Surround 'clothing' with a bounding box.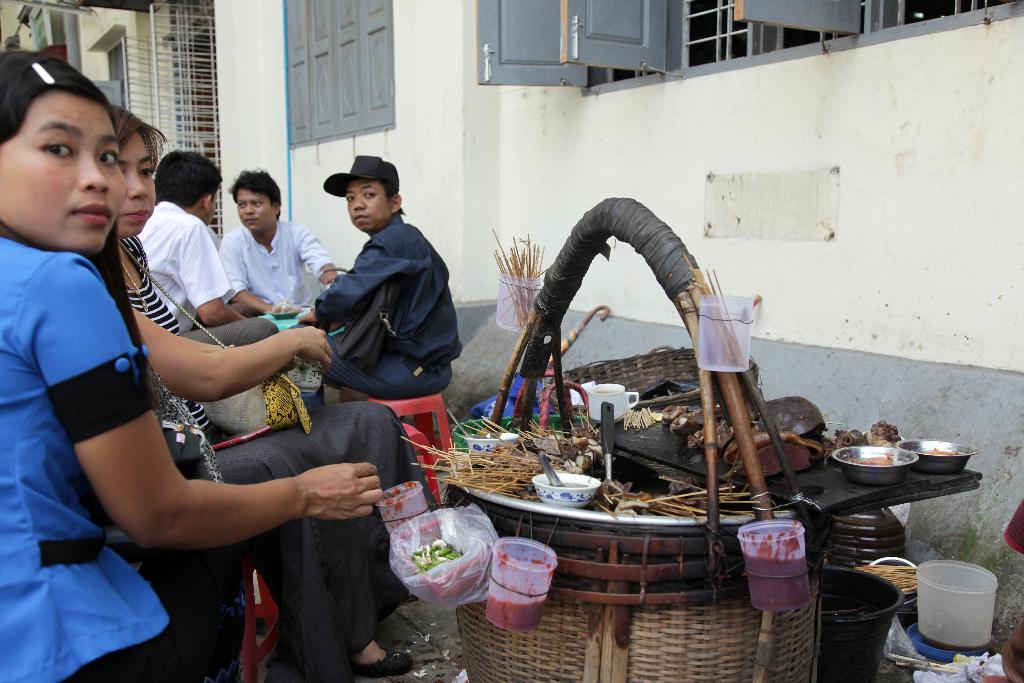
x1=299, y1=215, x2=481, y2=414.
